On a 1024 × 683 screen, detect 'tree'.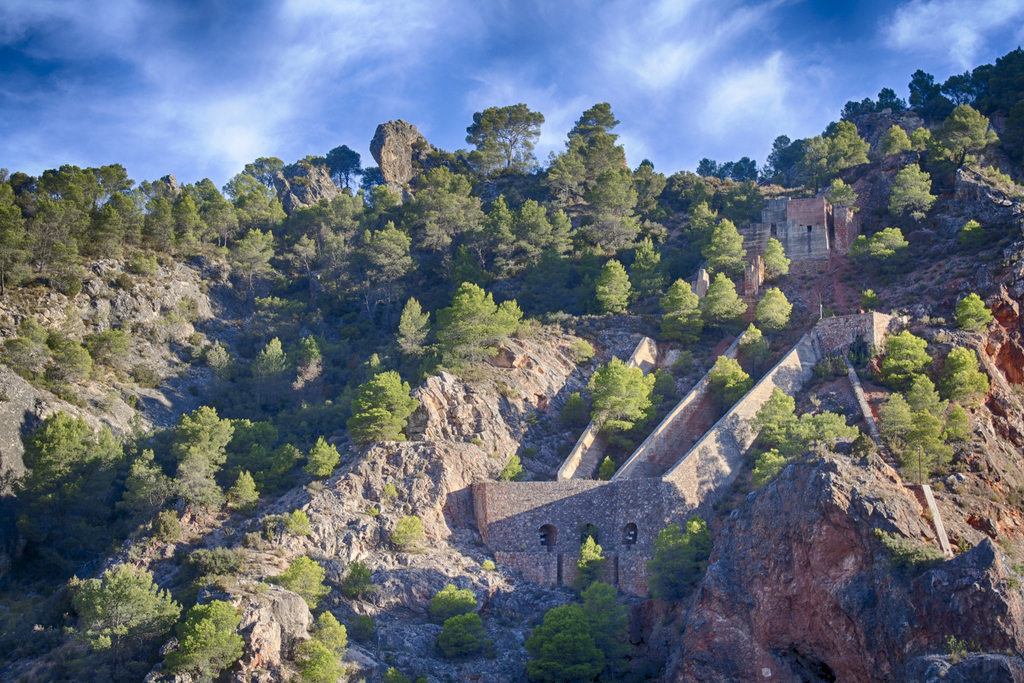
(x1=345, y1=365, x2=422, y2=456).
